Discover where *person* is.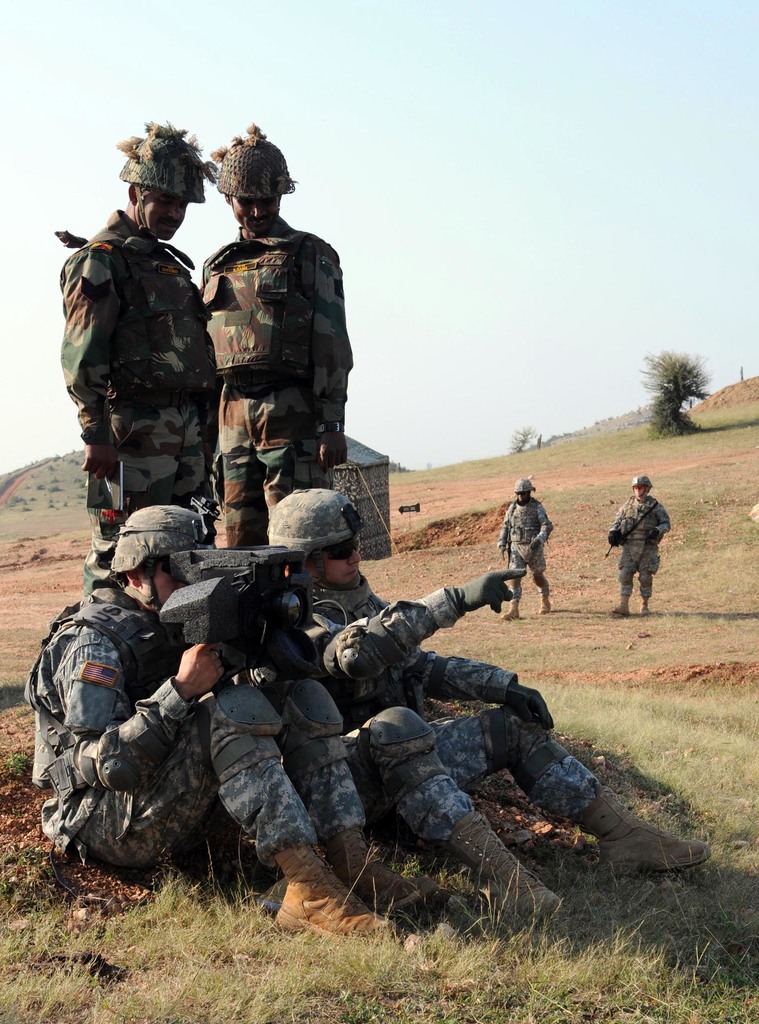
Discovered at <bbox>24, 500, 416, 935</bbox>.
